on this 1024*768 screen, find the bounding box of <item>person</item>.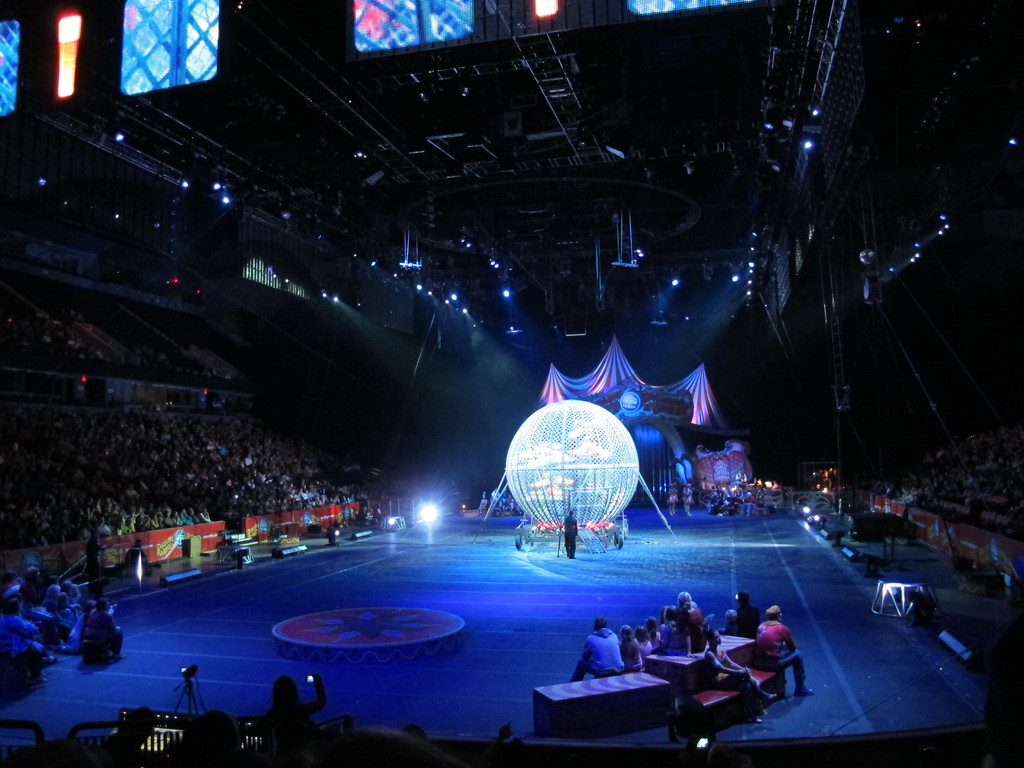
Bounding box: x1=615 y1=621 x2=647 y2=671.
